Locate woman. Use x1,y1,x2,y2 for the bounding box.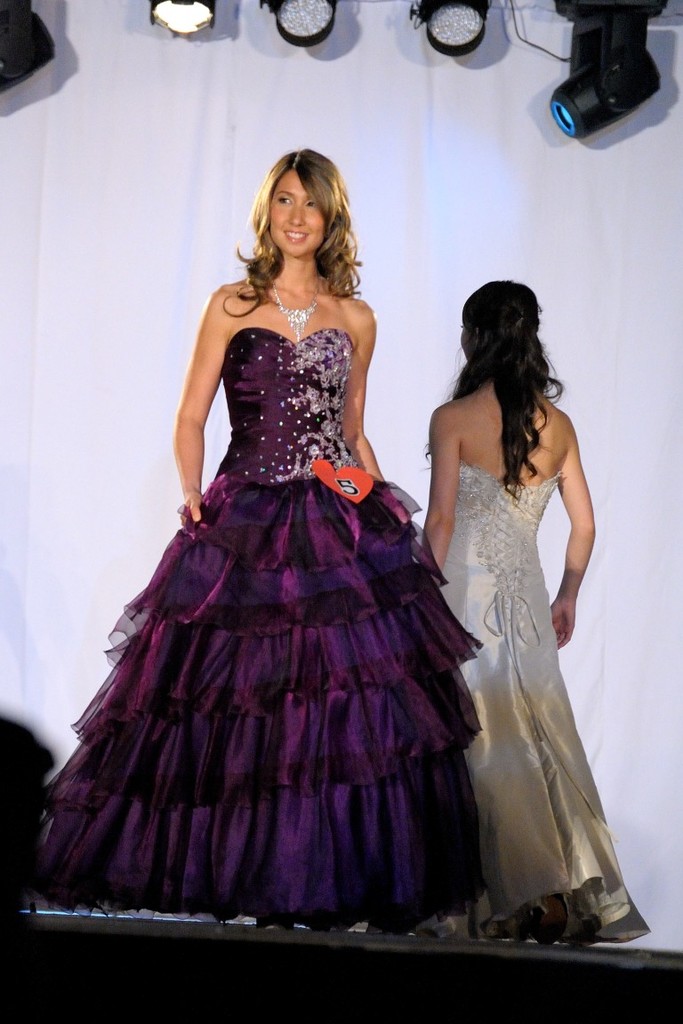
39,145,485,930.
